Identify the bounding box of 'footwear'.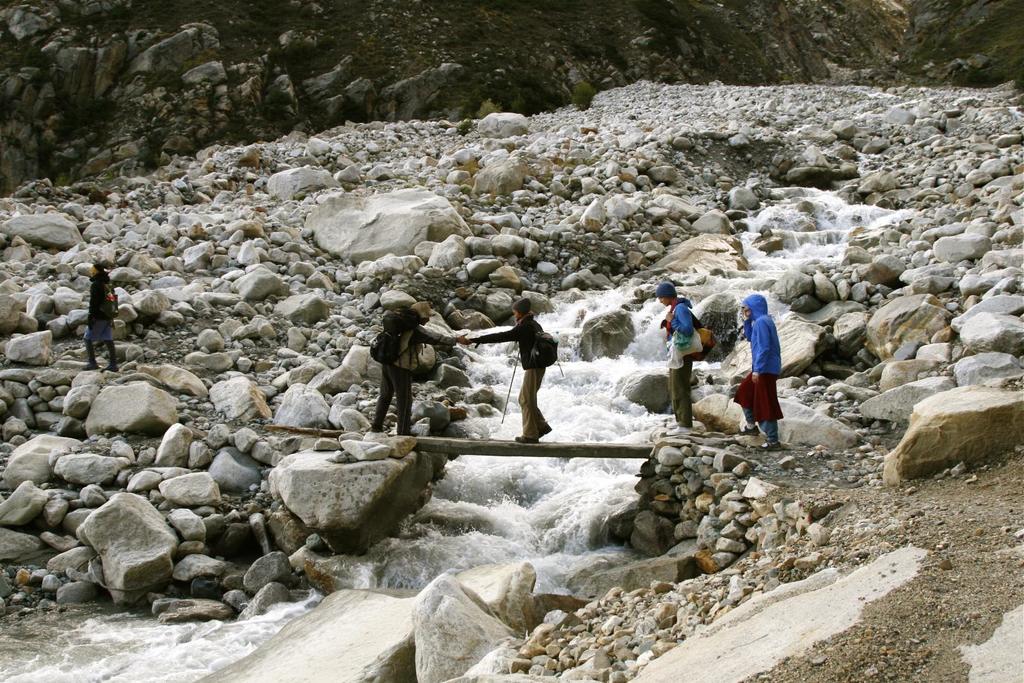
511,432,538,446.
